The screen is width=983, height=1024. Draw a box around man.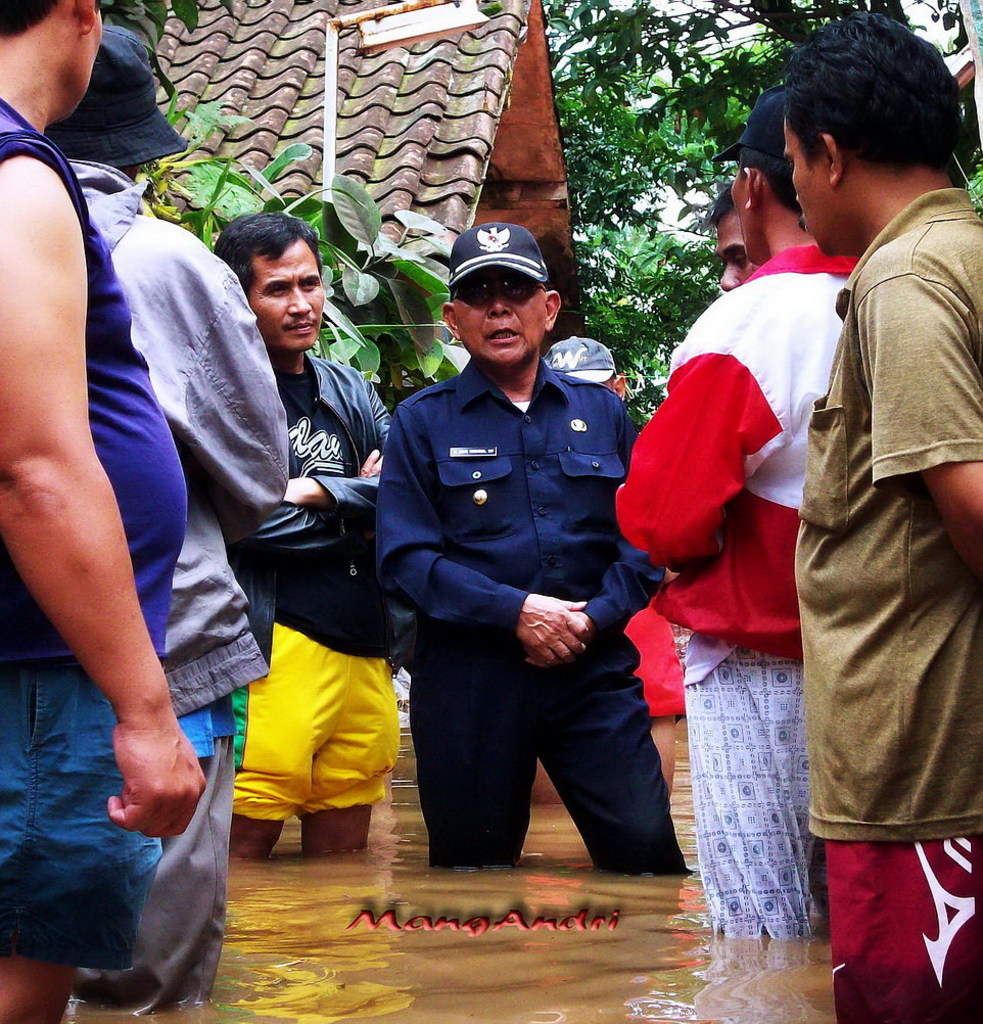
bbox=[717, 191, 761, 286].
